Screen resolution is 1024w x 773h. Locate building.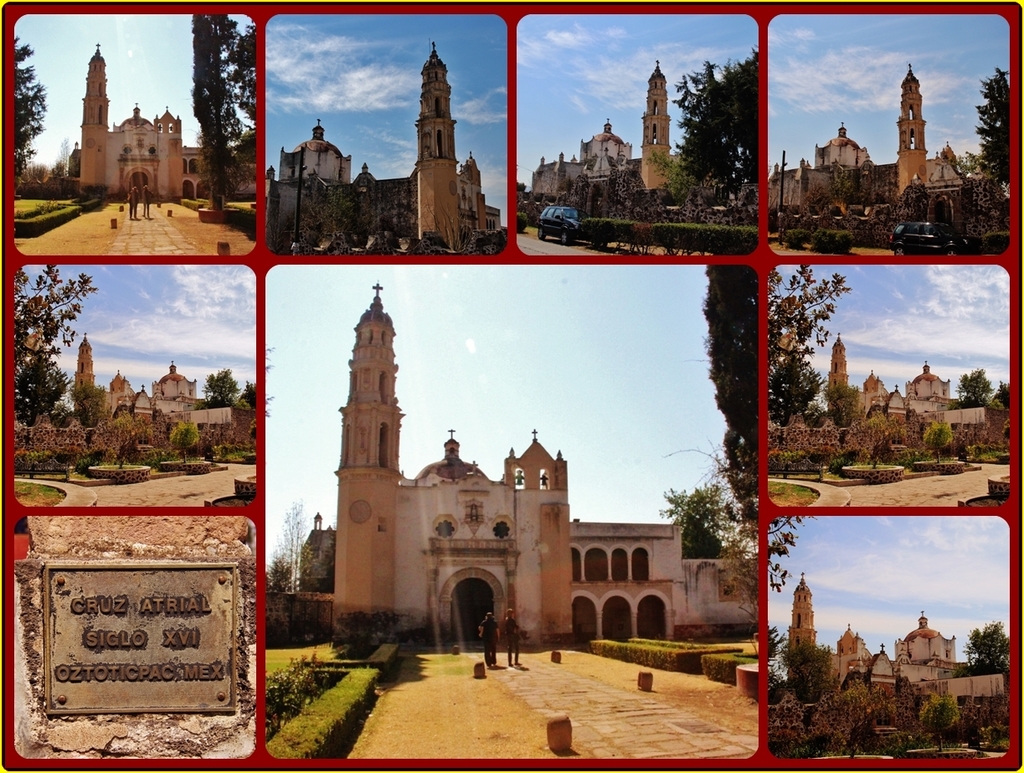
pyautogui.locateOnScreen(528, 59, 749, 219).
